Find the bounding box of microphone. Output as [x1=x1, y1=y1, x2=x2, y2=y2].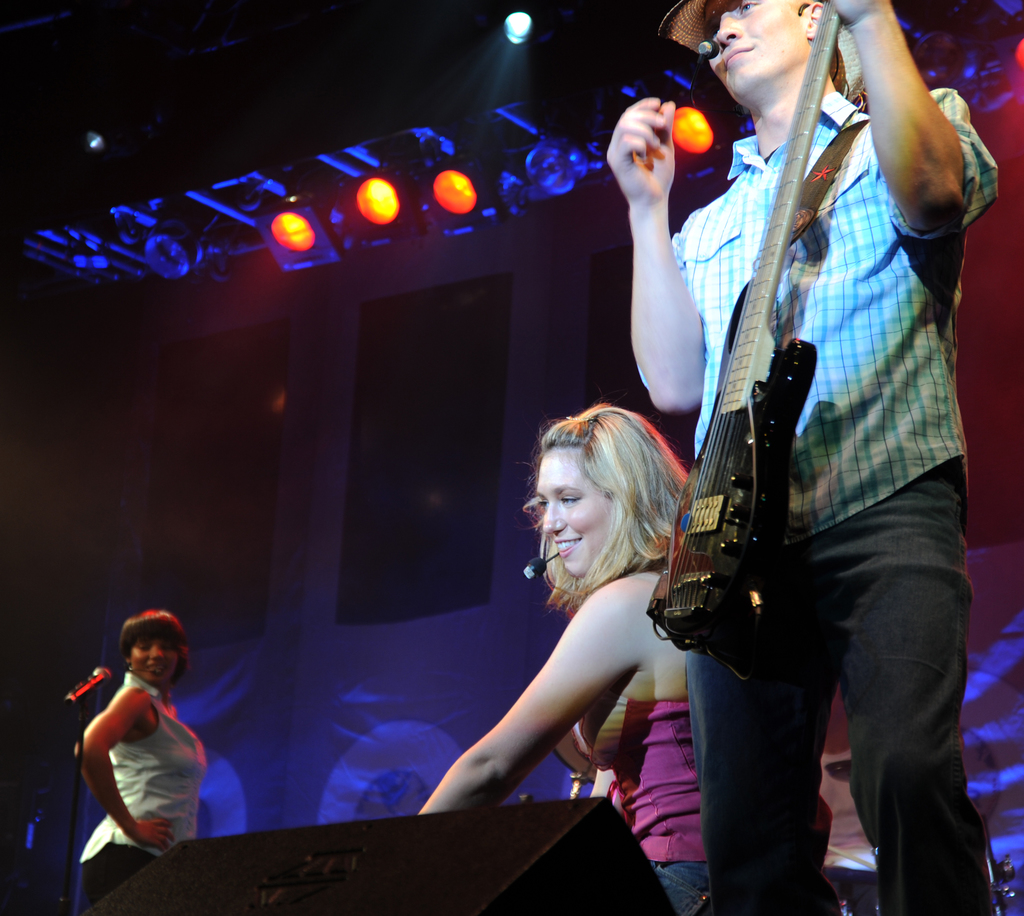
[x1=520, y1=556, x2=546, y2=579].
